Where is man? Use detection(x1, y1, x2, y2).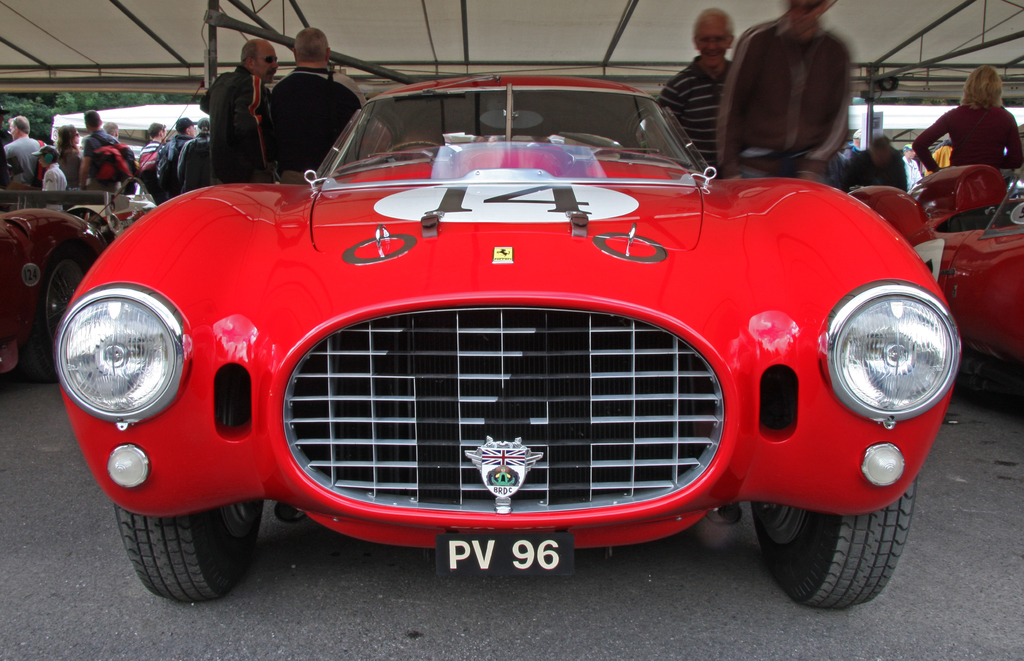
detection(705, 1, 870, 170).
